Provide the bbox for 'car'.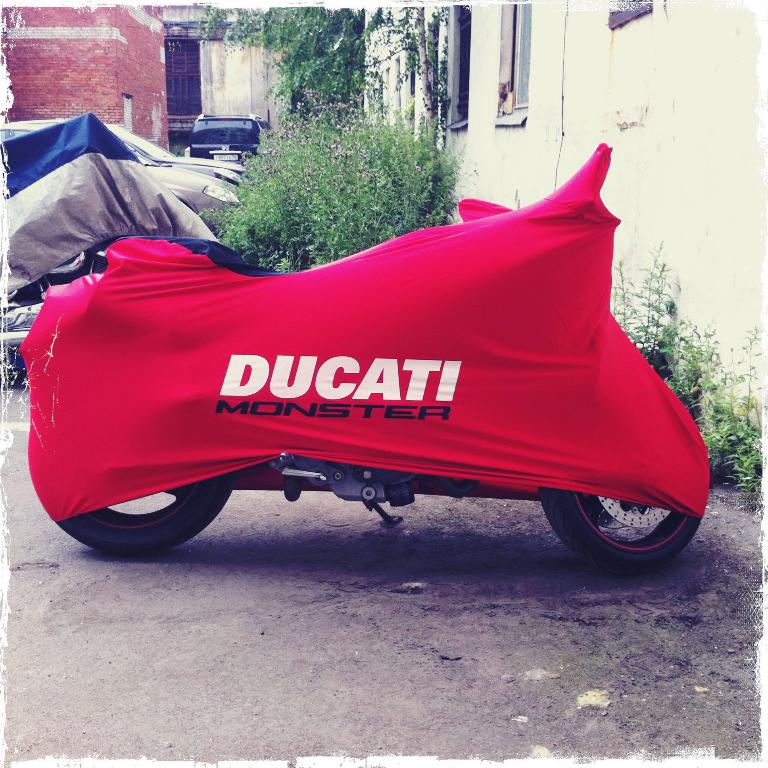
rect(183, 108, 268, 169).
